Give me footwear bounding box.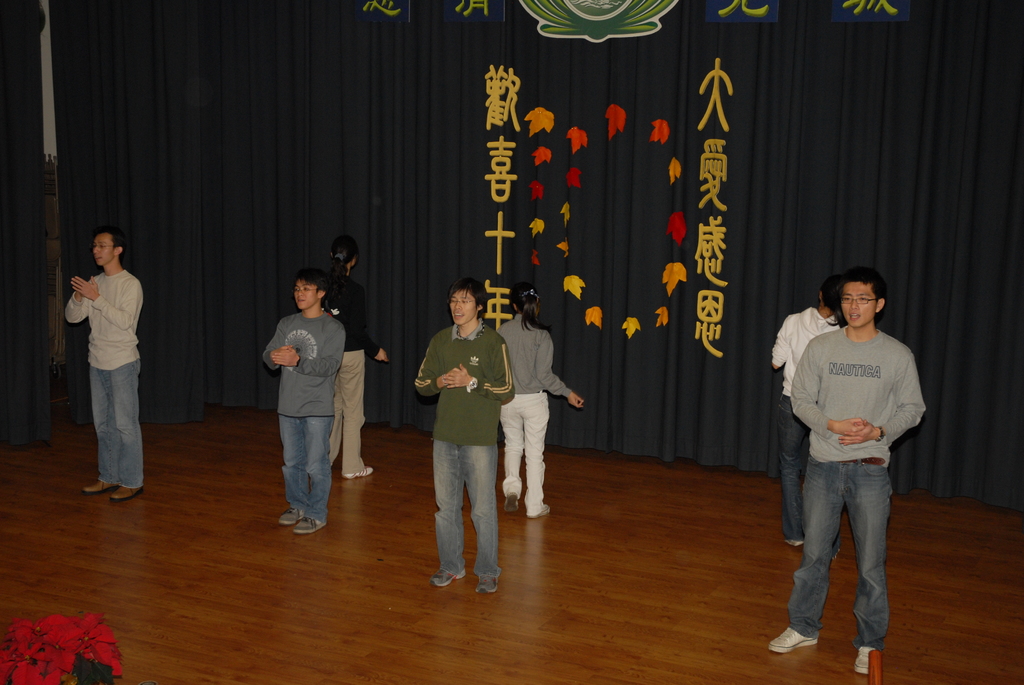
785:540:800:547.
